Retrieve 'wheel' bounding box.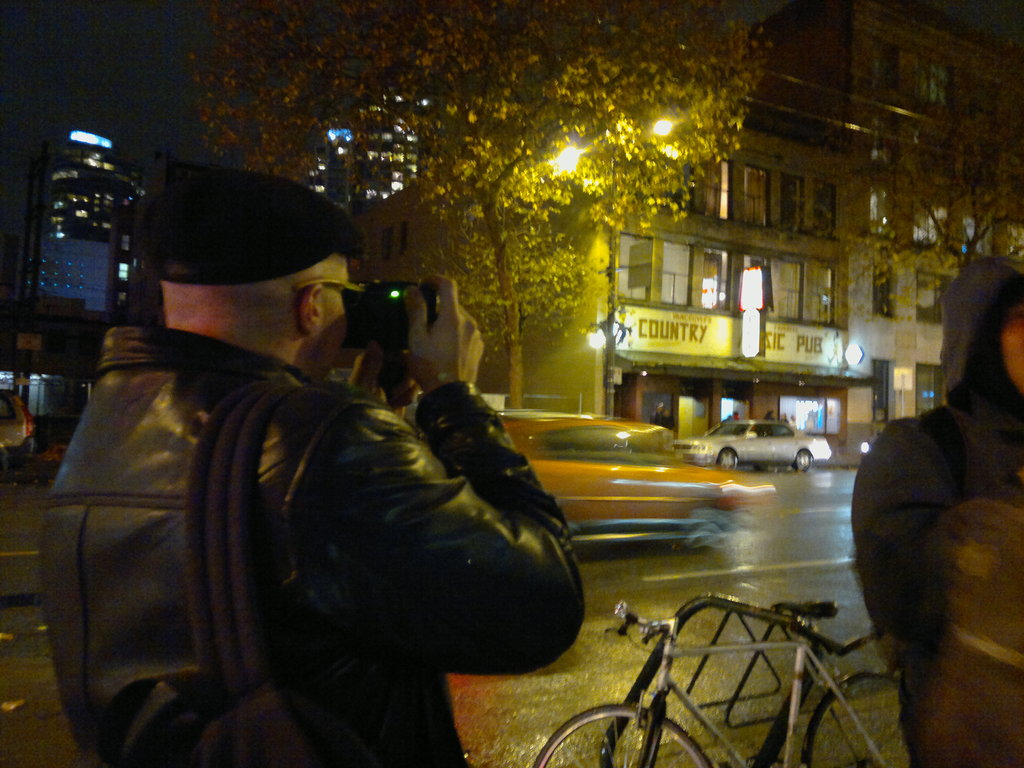
Bounding box: <box>531,694,719,767</box>.
